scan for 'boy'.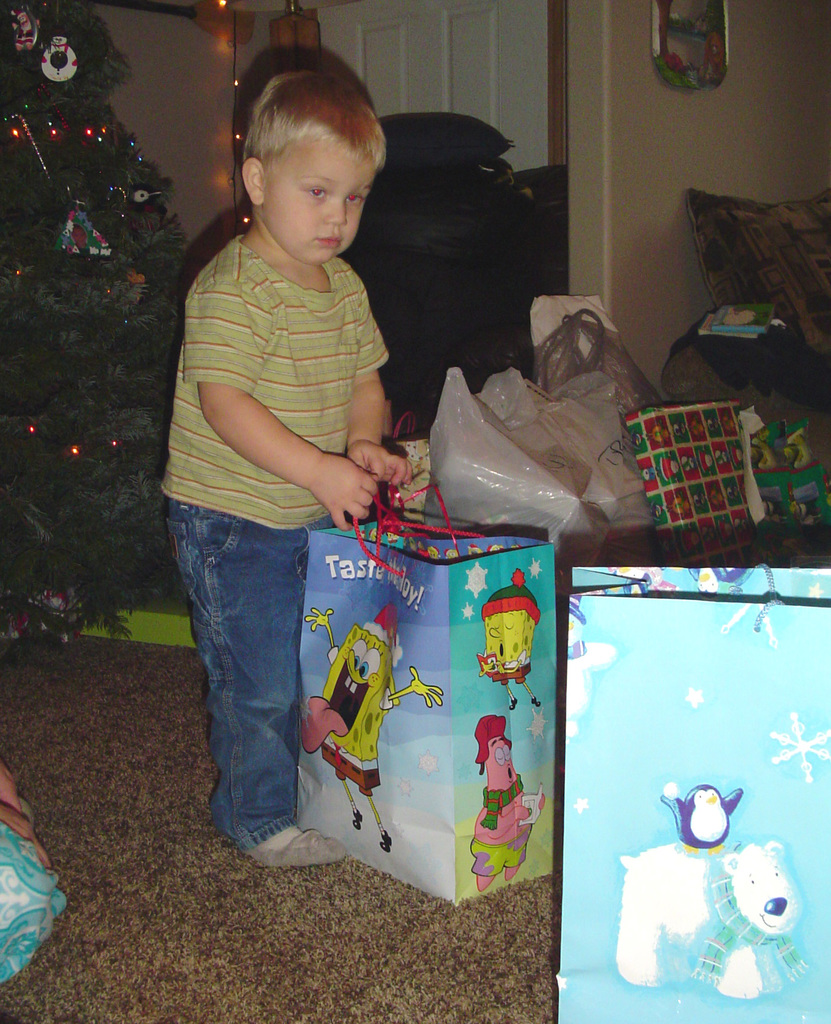
Scan result: x1=142 y1=72 x2=436 y2=893.
